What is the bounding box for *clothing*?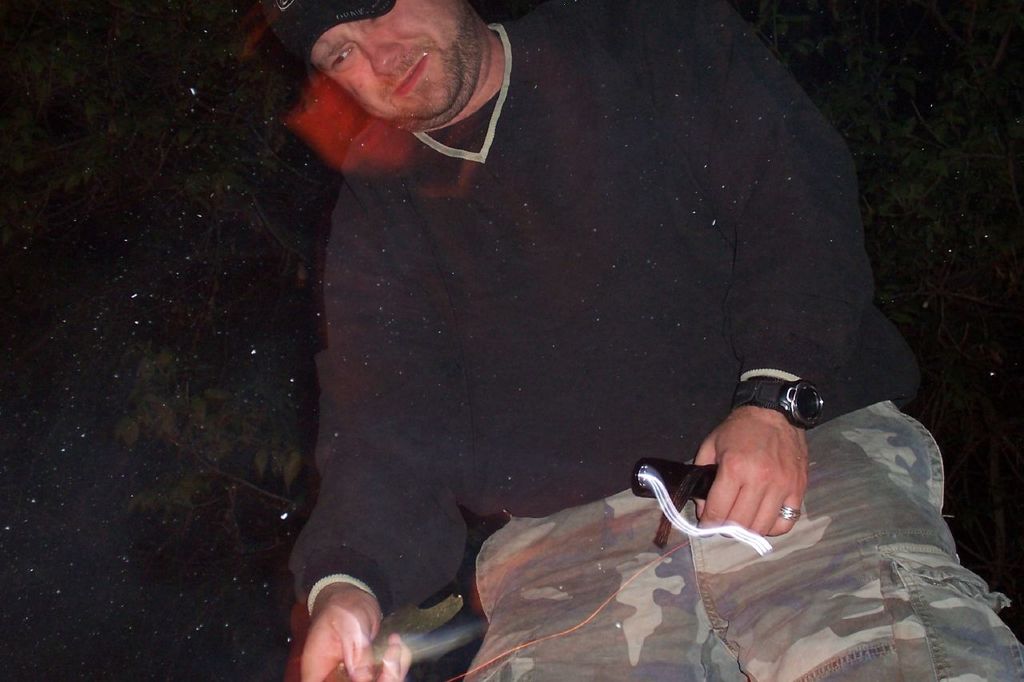
BBox(311, 6, 913, 680).
